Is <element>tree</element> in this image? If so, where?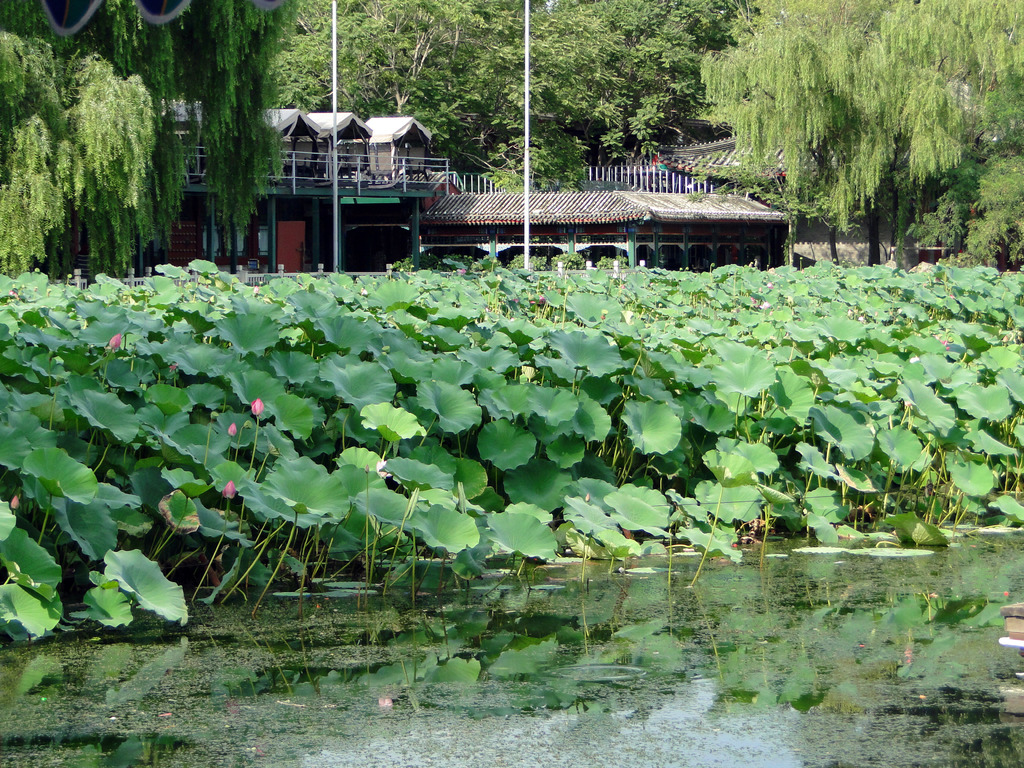
Yes, at crop(266, 4, 737, 195).
